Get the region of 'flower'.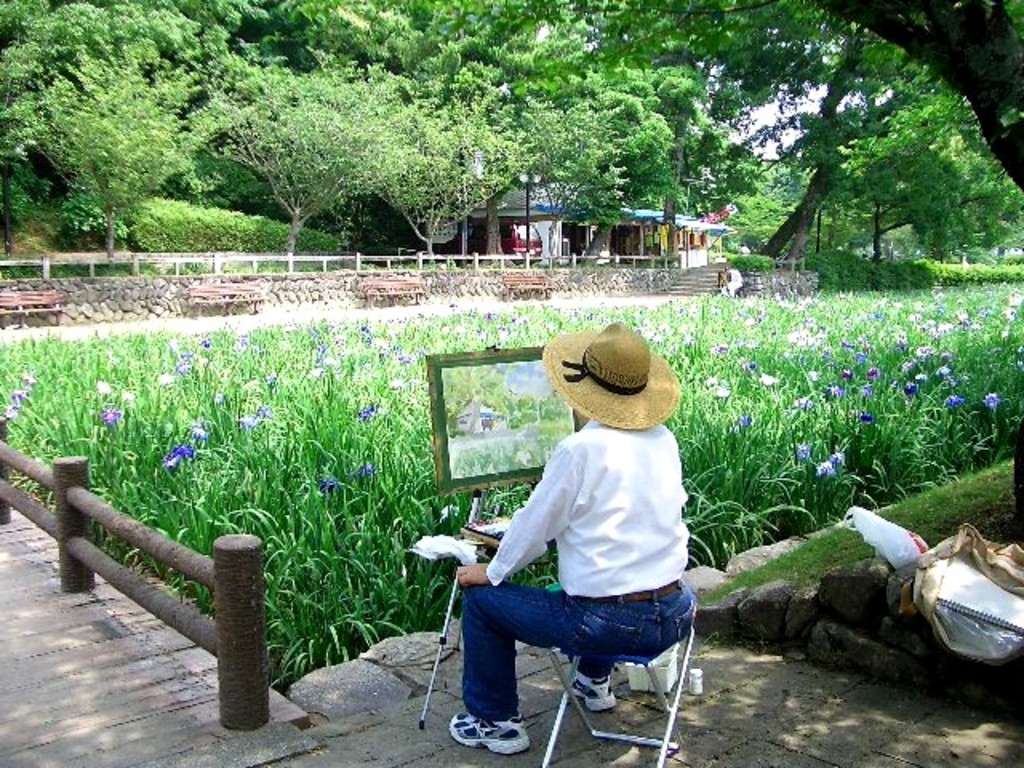
select_region(326, 352, 344, 373).
